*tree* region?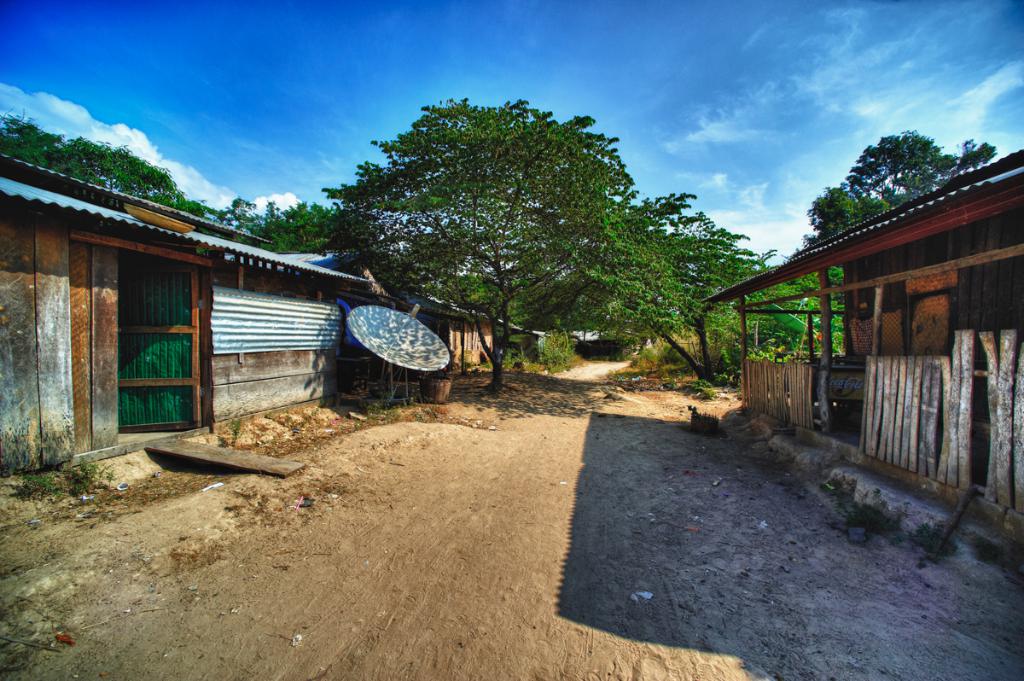
locate(0, 119, 219, 226)
